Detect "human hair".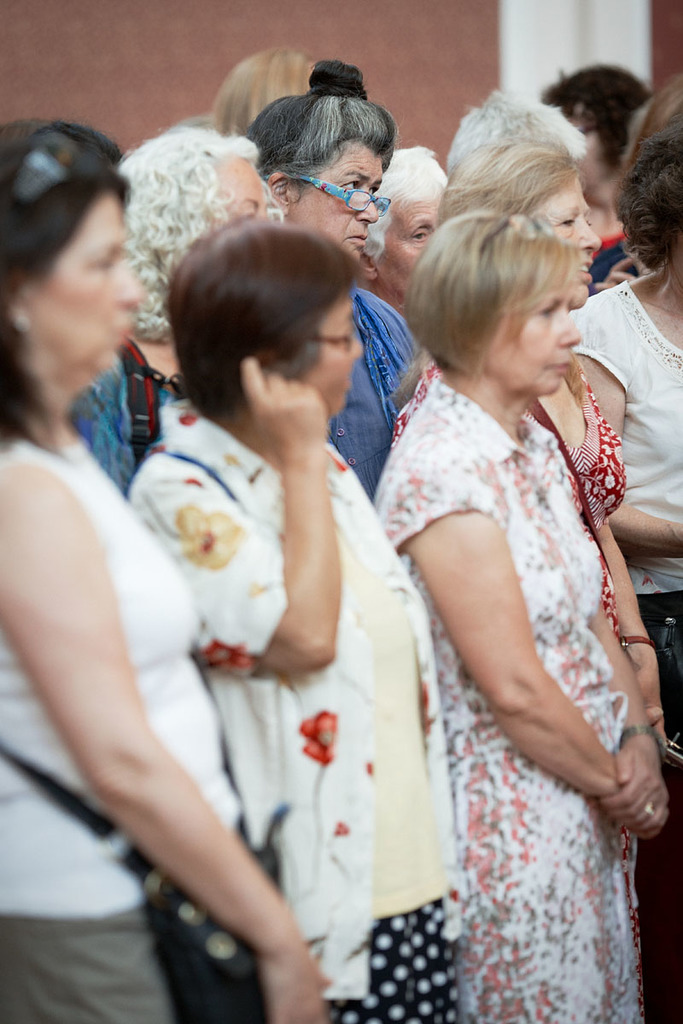
Detected at 114 123 258 349.
